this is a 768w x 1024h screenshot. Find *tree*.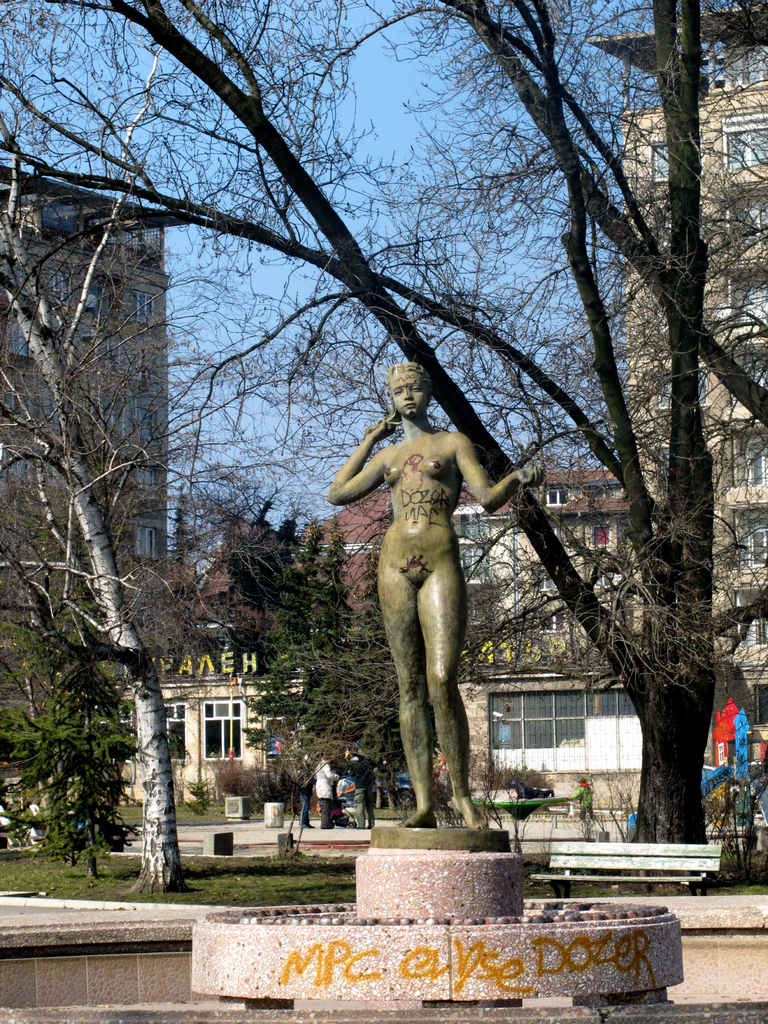
Bounding box: [left=293, top=524, right=367, bottom=817].
